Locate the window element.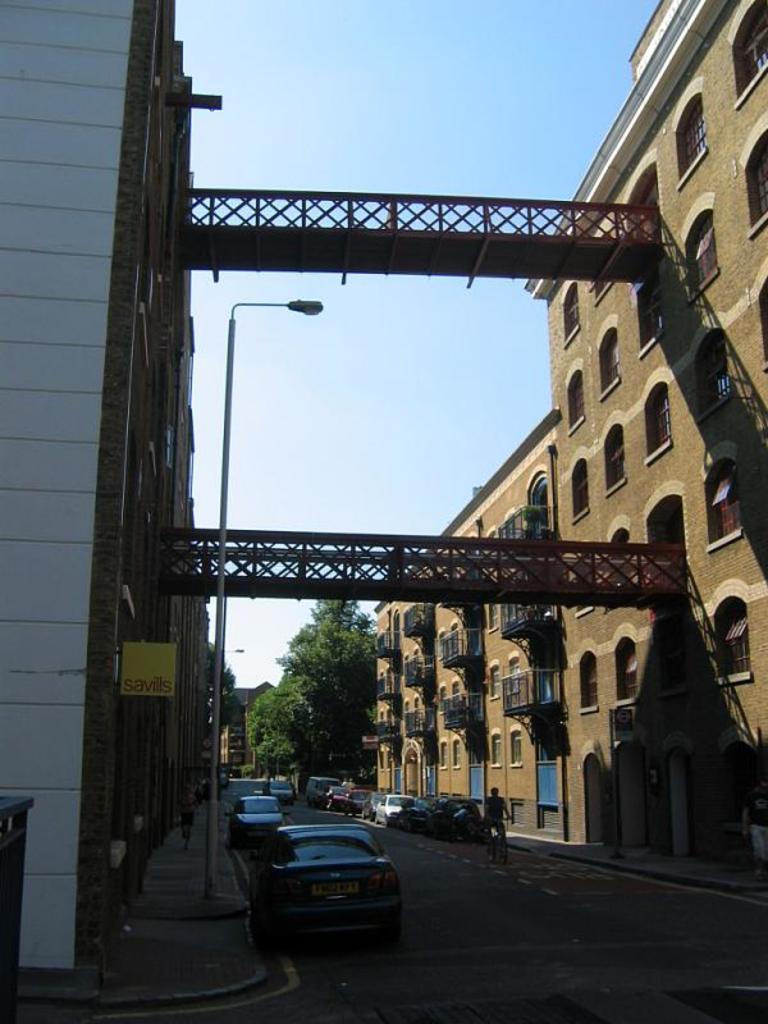
Element bbox: select_region(740, 108, 767, 239).
